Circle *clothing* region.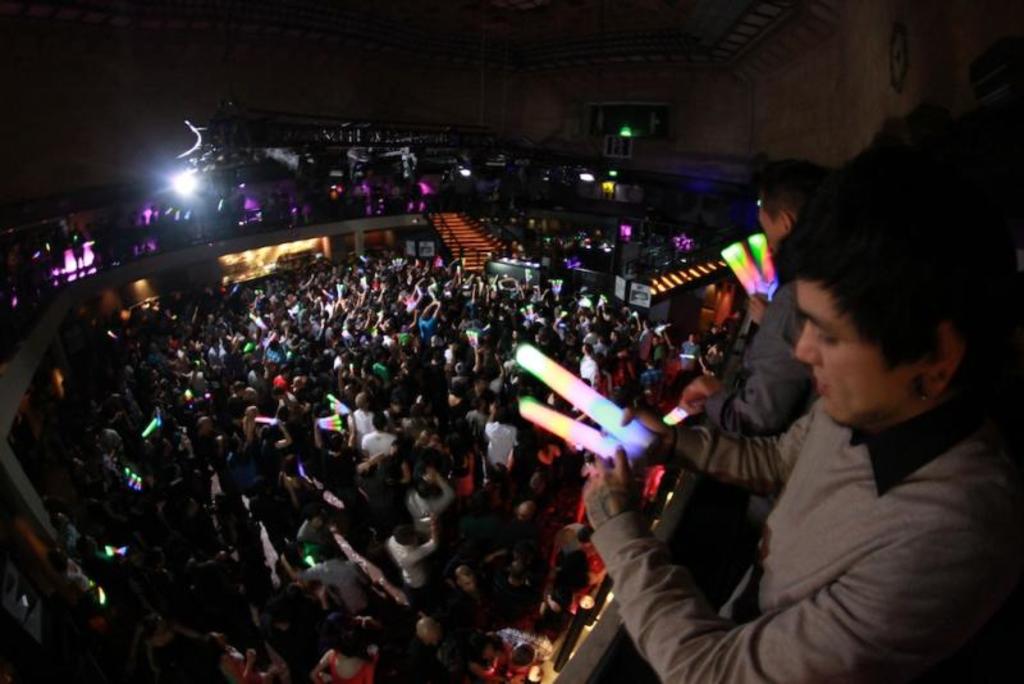
Region: [709,283,822,441].
